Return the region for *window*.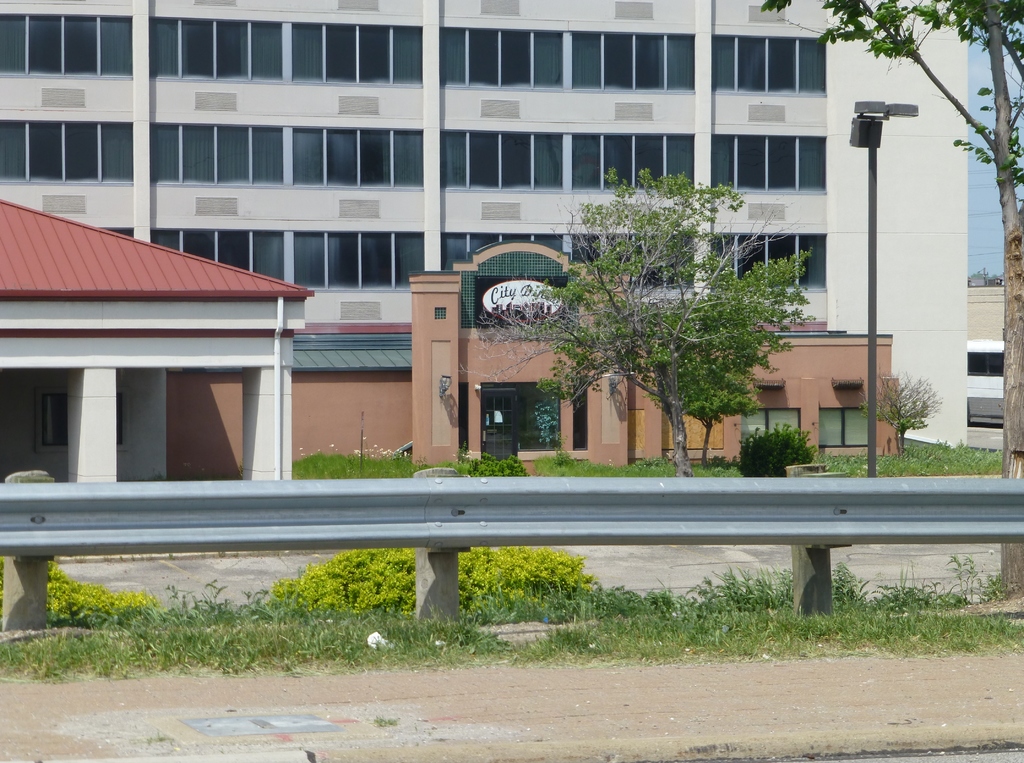
region(150, 122, 291, 185).
